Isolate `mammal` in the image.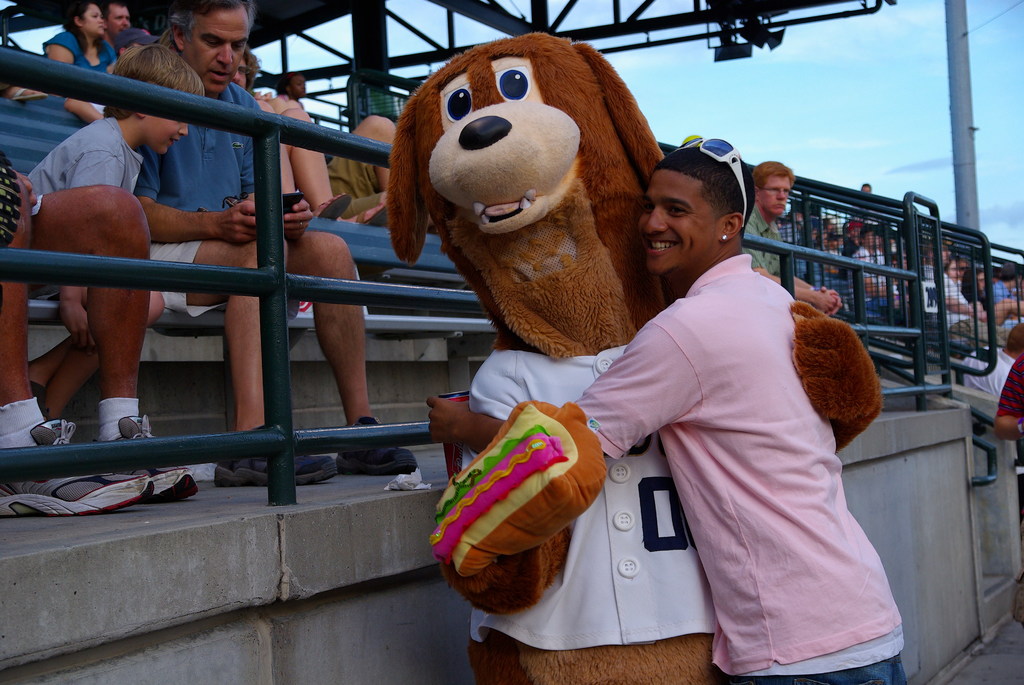
Isolated region: {"left": 0, "top": 158, "right": 195, "bottom": 516}.
